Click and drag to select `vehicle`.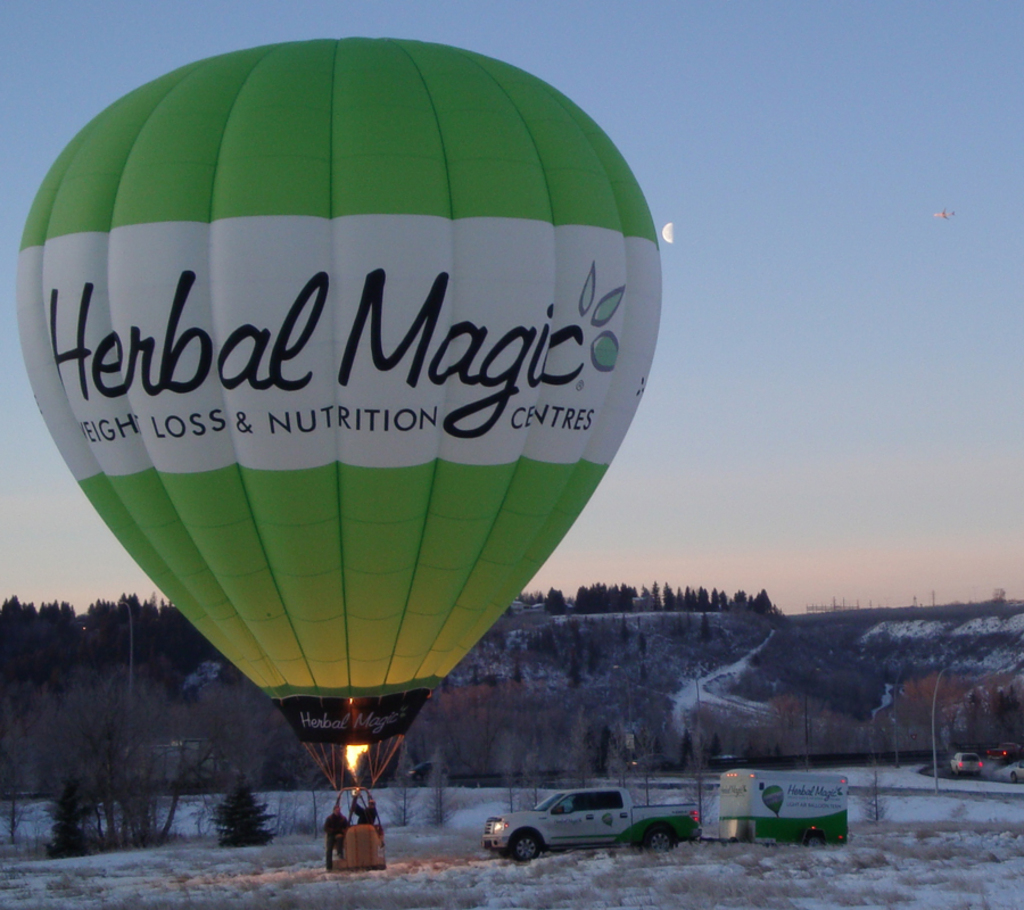
Selection: {"left": 948, "top": 748, "right": 986, "bottom": 783}.
